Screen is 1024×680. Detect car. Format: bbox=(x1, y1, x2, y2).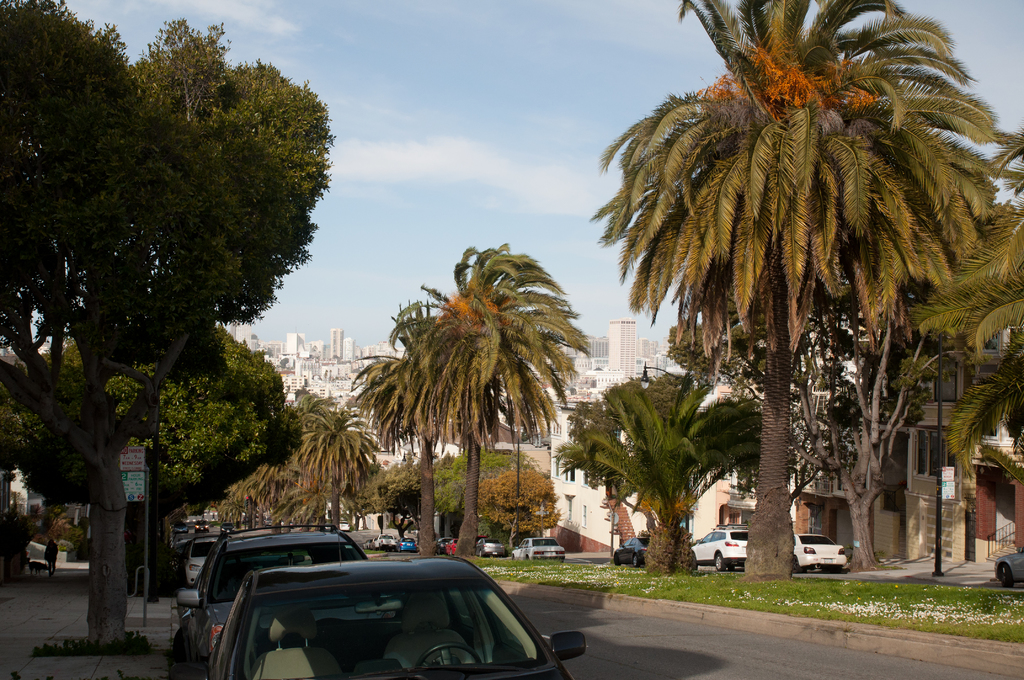
bbox=(790, 534, 849, 571).
